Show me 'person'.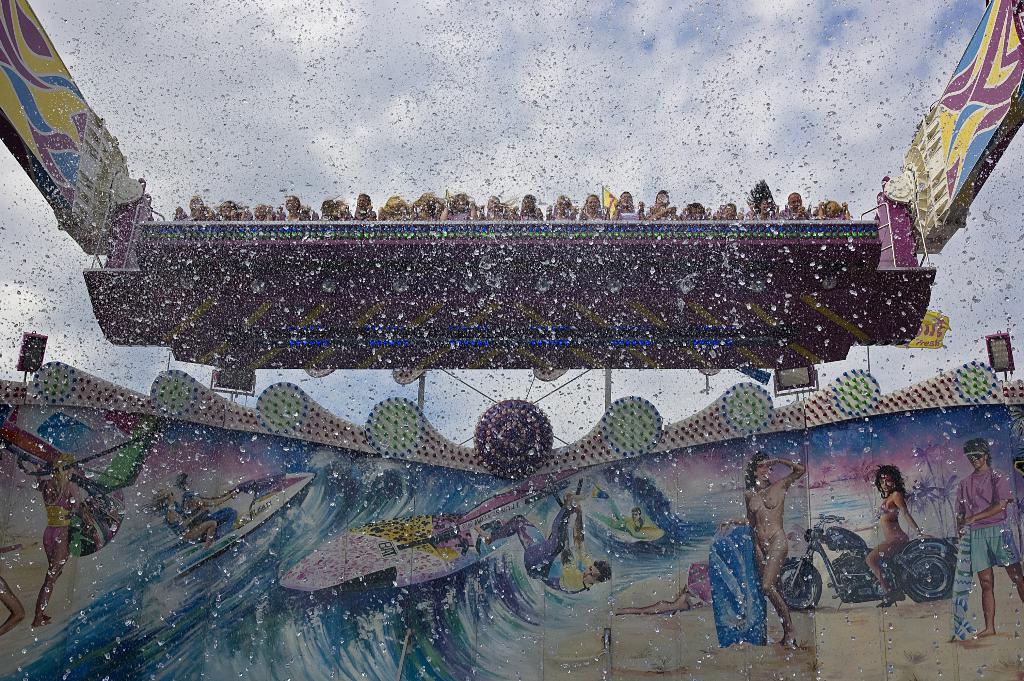
'person' is here: (x1=155, y1=487, x2=224, y2=550).
